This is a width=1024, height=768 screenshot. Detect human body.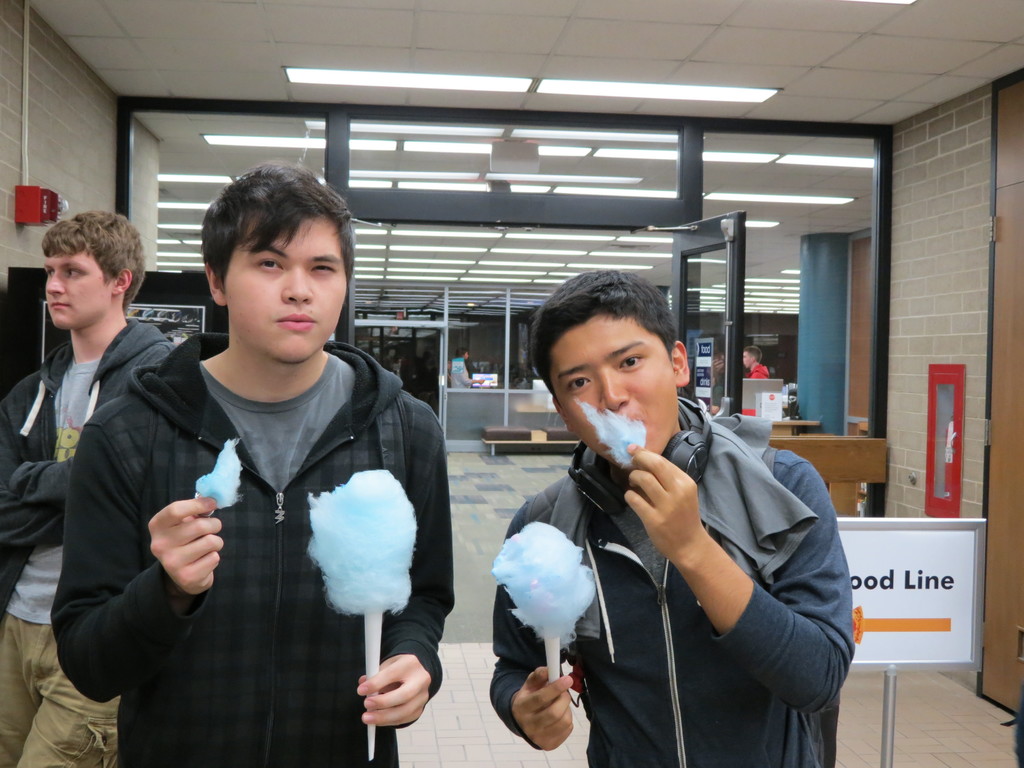
box=[486, 270, 854, 766].
